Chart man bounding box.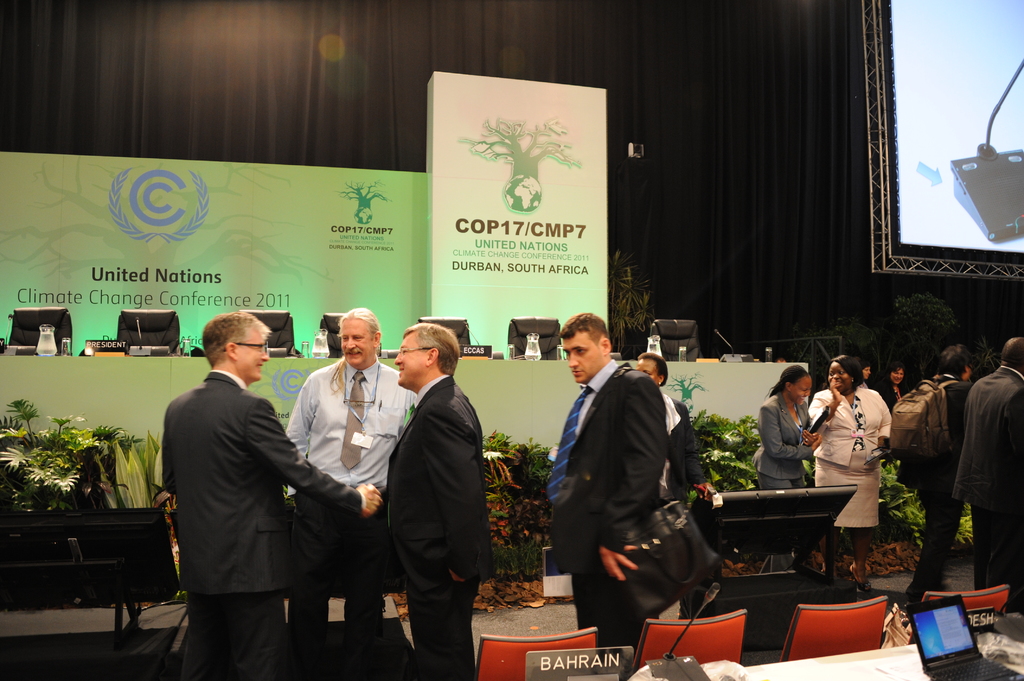
Charted: [x1=902, y1=349, x2=973, y2=609].
